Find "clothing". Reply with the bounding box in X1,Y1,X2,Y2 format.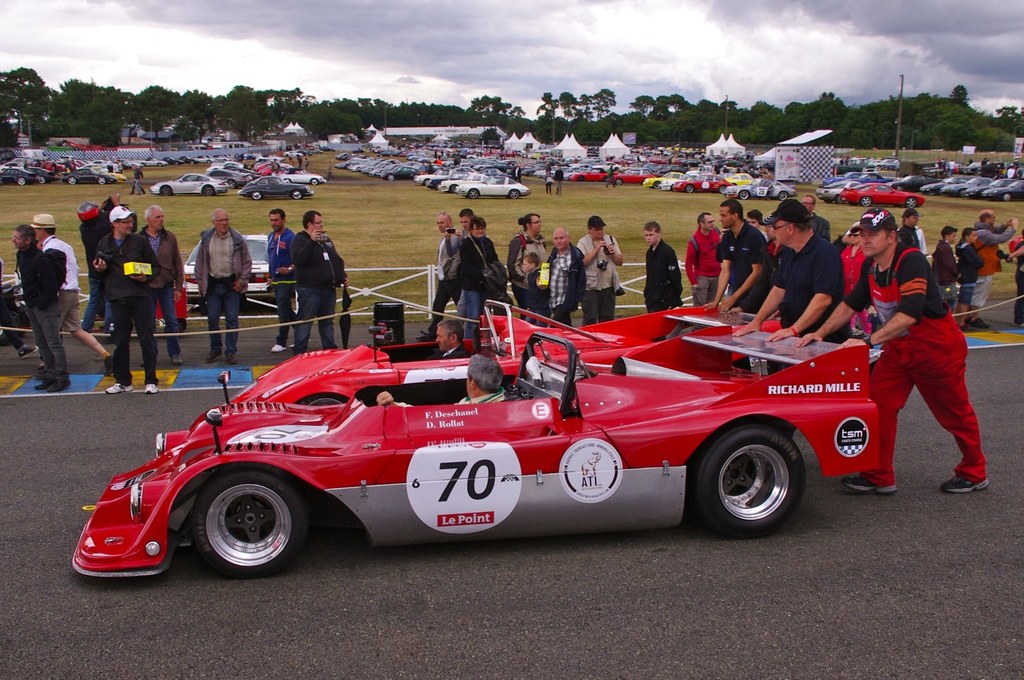
75,215,109,335.
